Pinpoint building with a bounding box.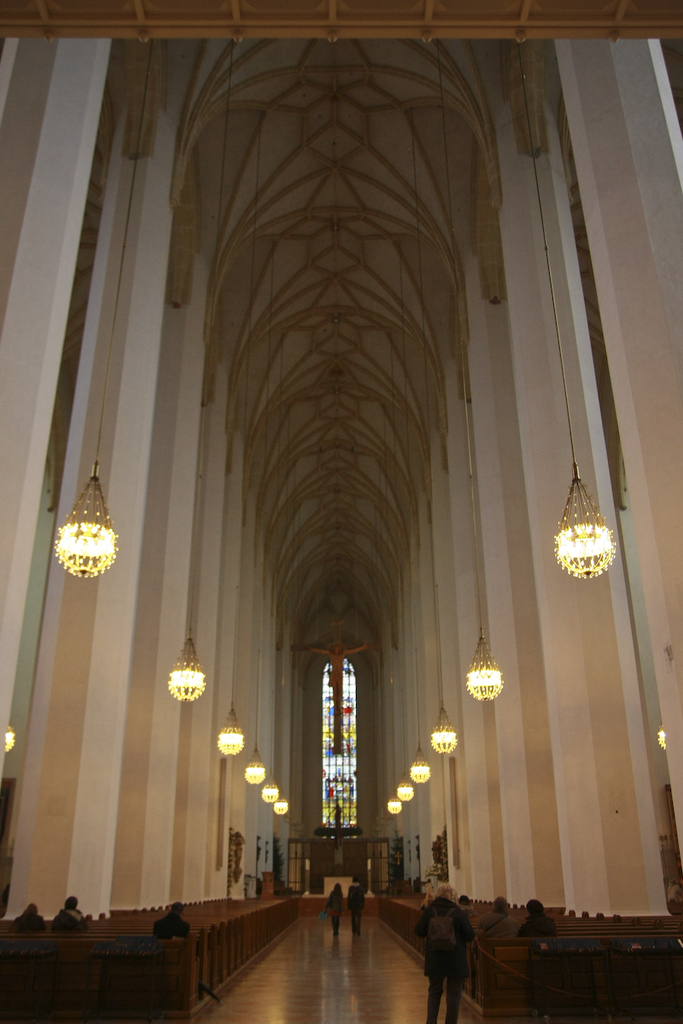
[0, 0, 682, 1023].
